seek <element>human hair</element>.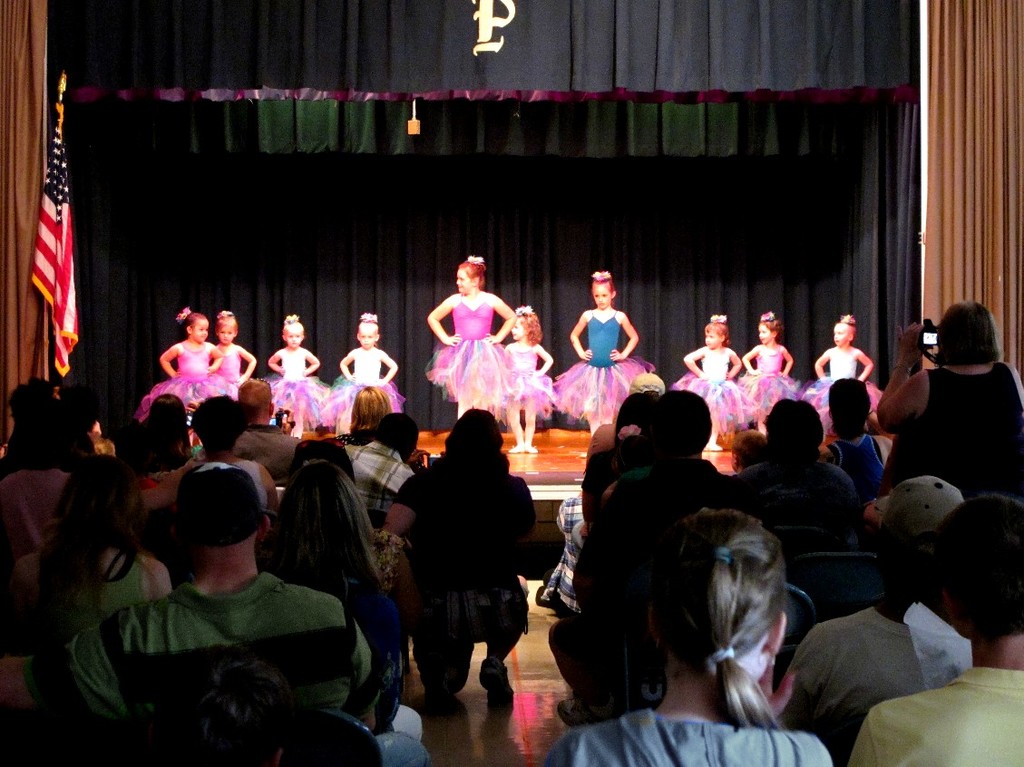
x1=234 y1=374 x2=269 y2=428.
